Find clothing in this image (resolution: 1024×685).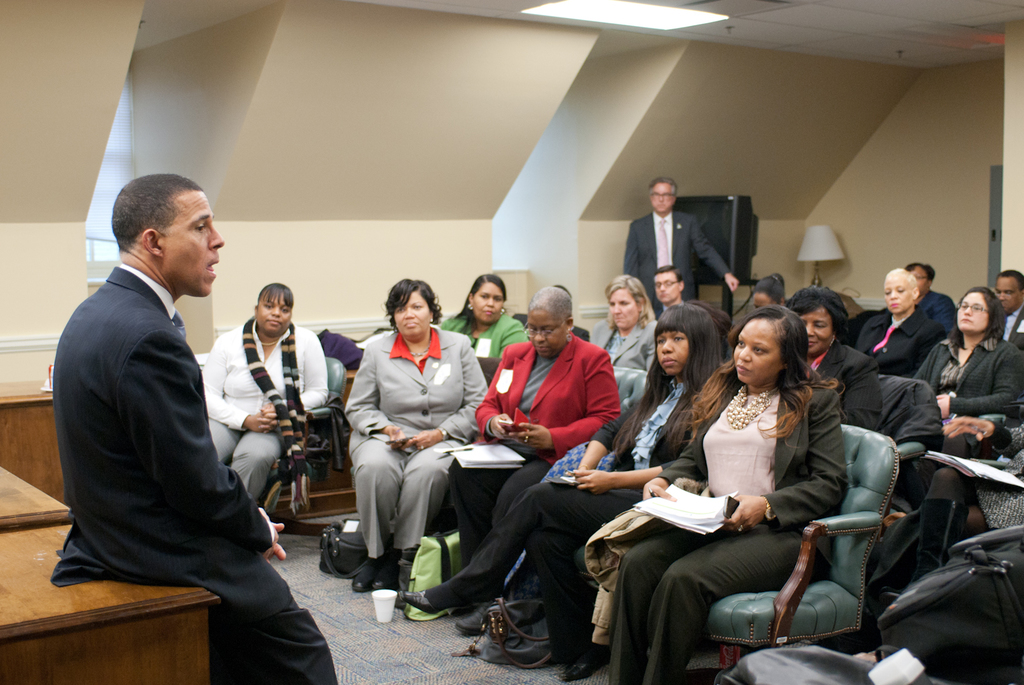
region(199, 313, 327, 504).
